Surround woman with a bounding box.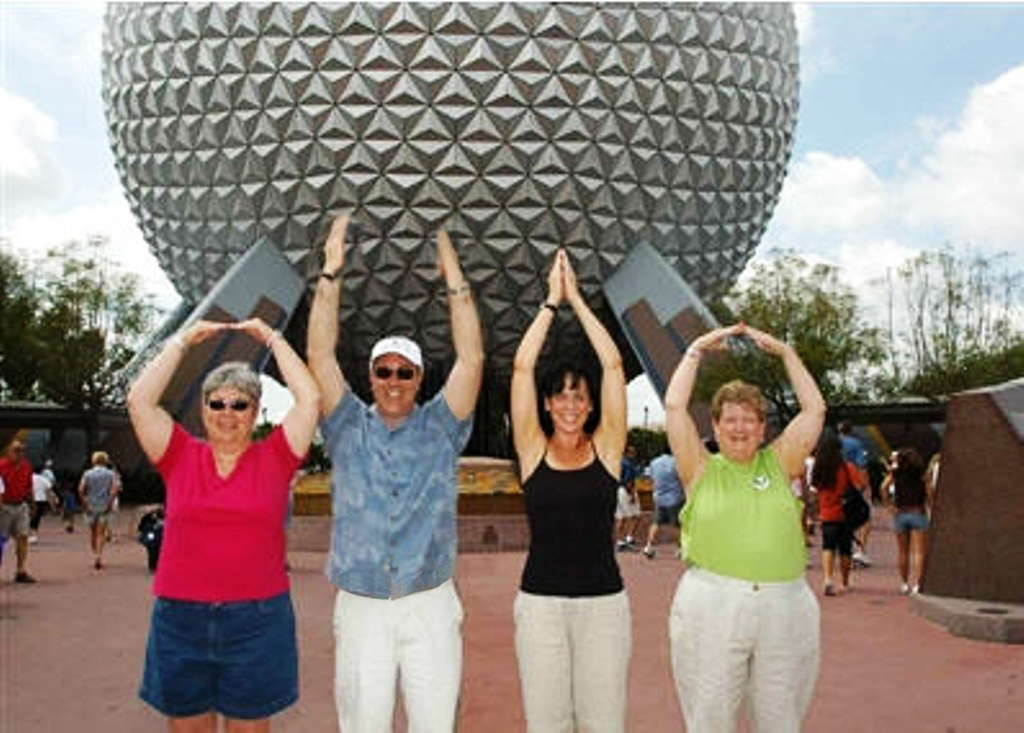
x1=811 y1=436 x2=856 y2=596.
